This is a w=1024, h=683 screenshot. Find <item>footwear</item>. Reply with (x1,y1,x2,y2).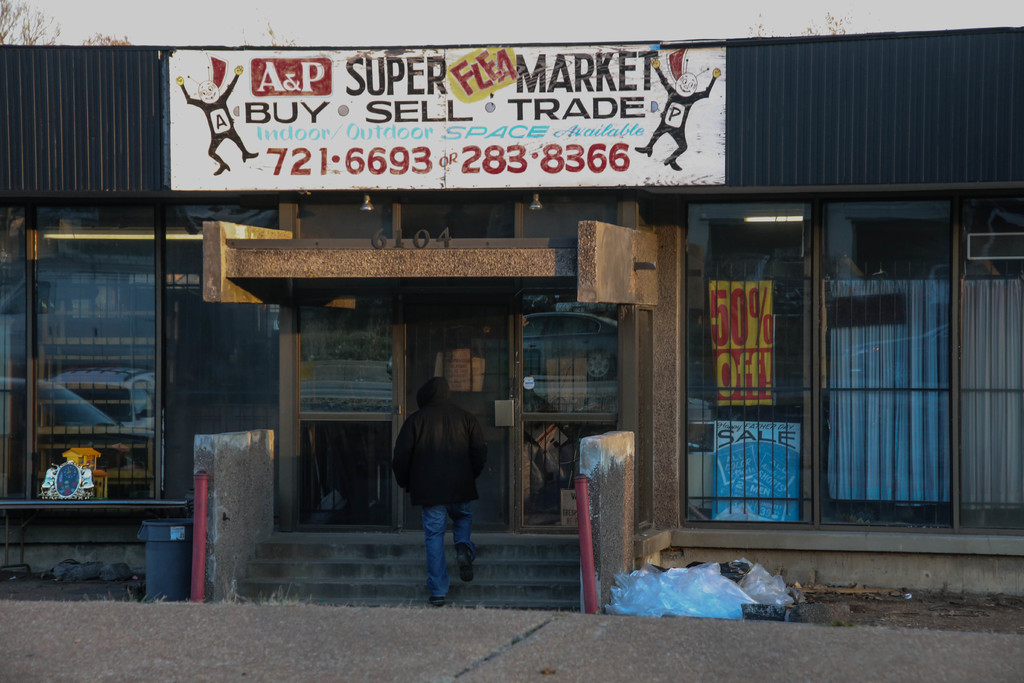
(428,593,448,606).
